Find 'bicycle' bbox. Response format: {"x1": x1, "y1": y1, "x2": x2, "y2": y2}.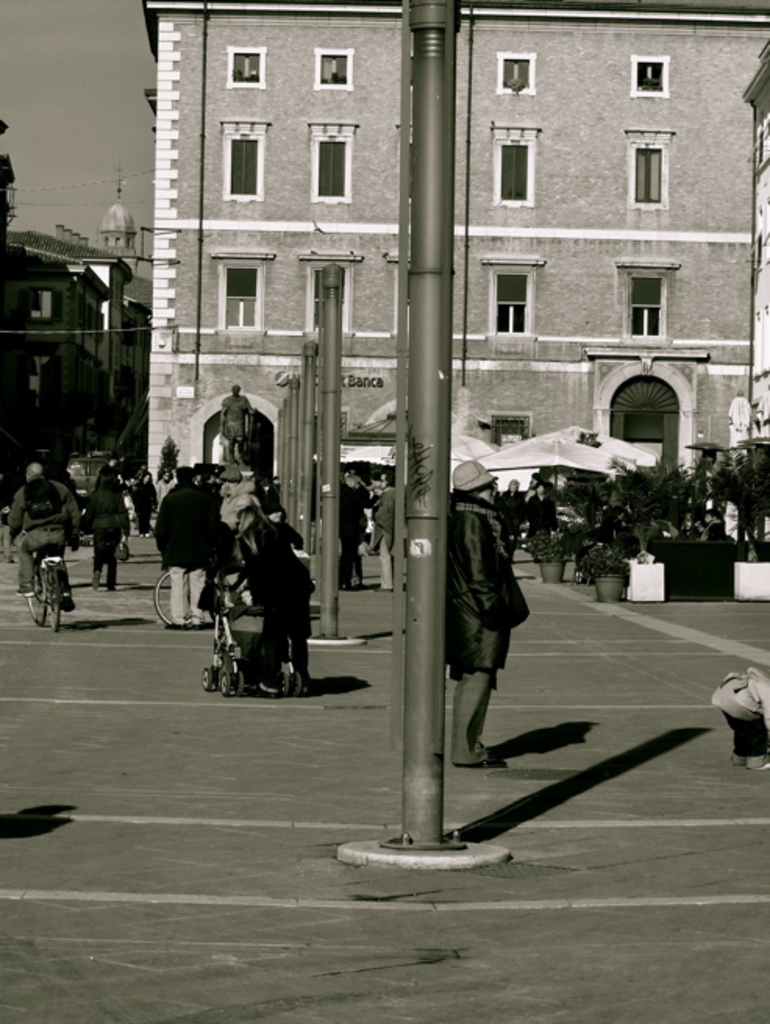
{"x1": 12, "y1": 534, "x2": 83, "y2": 638}.
